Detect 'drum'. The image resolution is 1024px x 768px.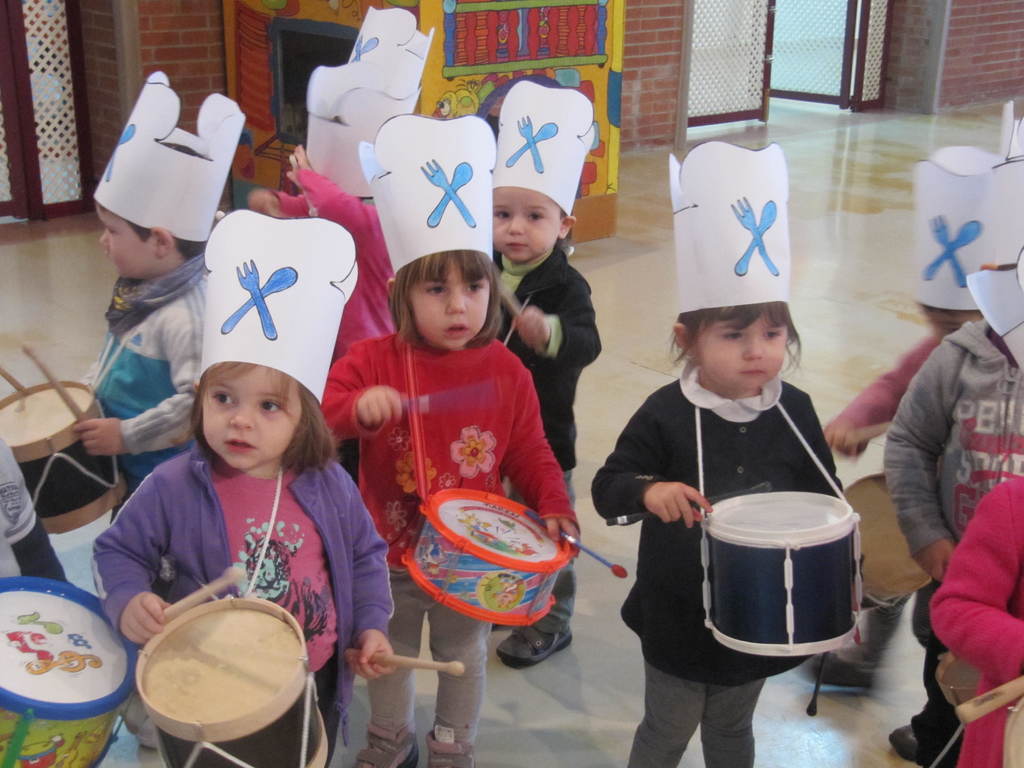
932, 654, 986, 708.
